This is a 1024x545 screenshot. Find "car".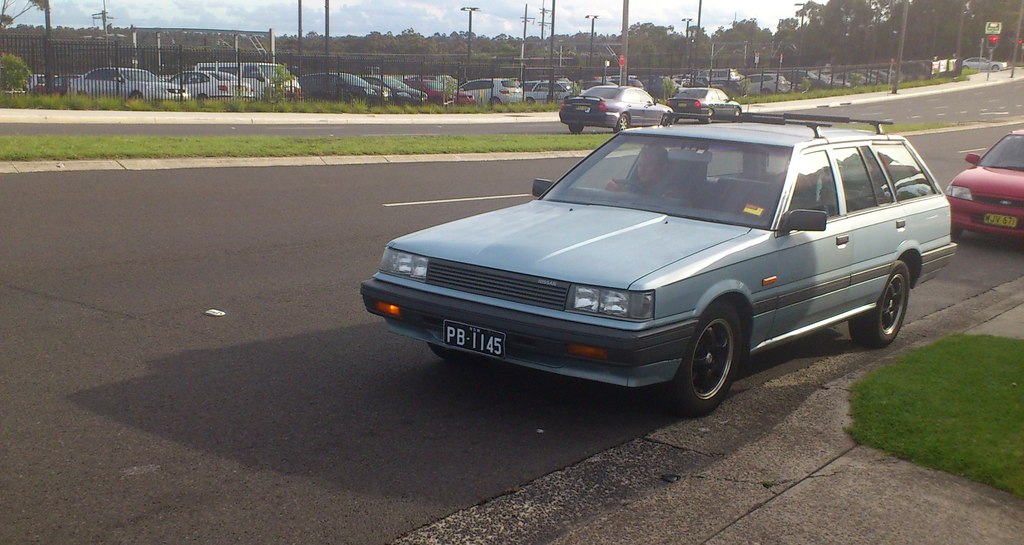
Bounding box: [left=165, top=67, right=266, bottom=101].
